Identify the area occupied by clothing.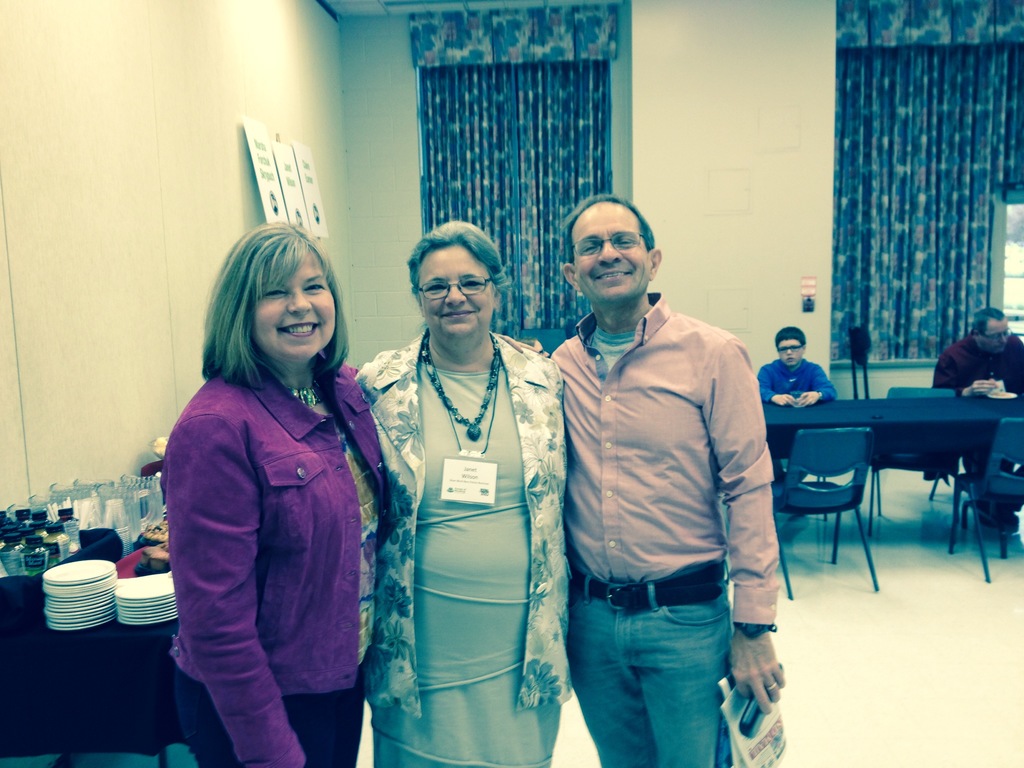
Area: <region>934, 335, 1023, 536</region>.
